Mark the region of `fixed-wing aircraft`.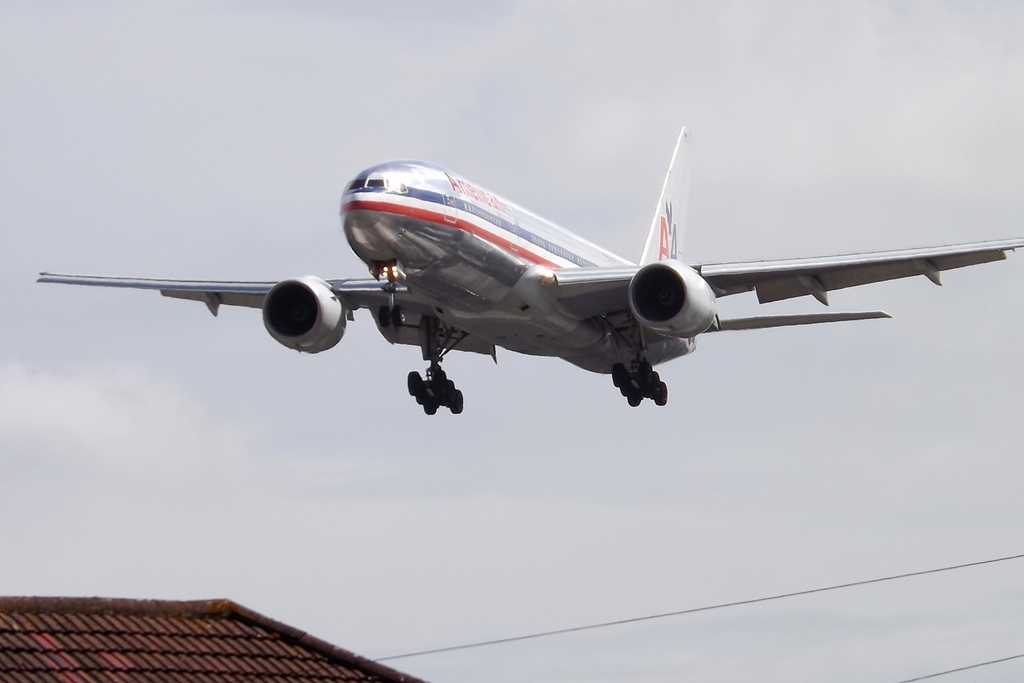
Region: Rect(31, 118, 1023, 408).
